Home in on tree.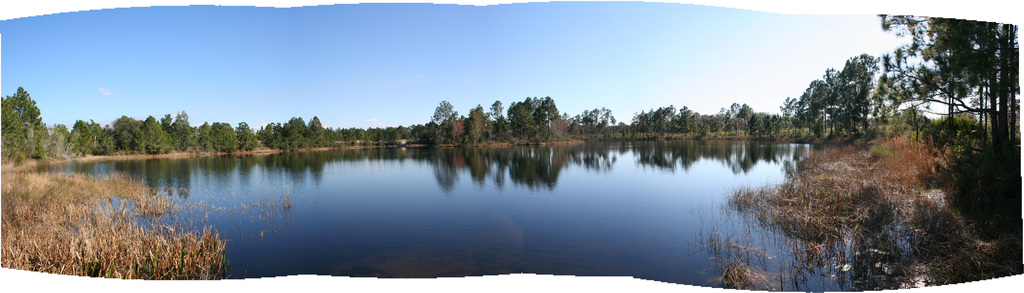
Homed in at {"left": 675, "top": 104, "right": 700, "bottom": 138}.
